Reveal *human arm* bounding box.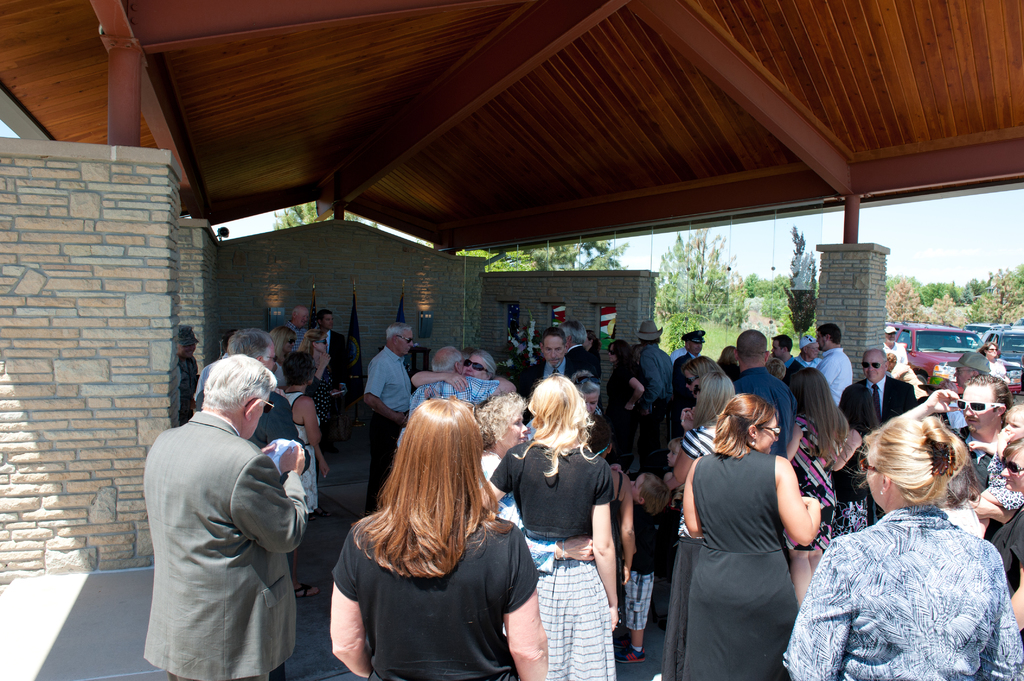
Revealed: {"left": 1007, "top": 557, "right": 1023, "bottom": 629}.
